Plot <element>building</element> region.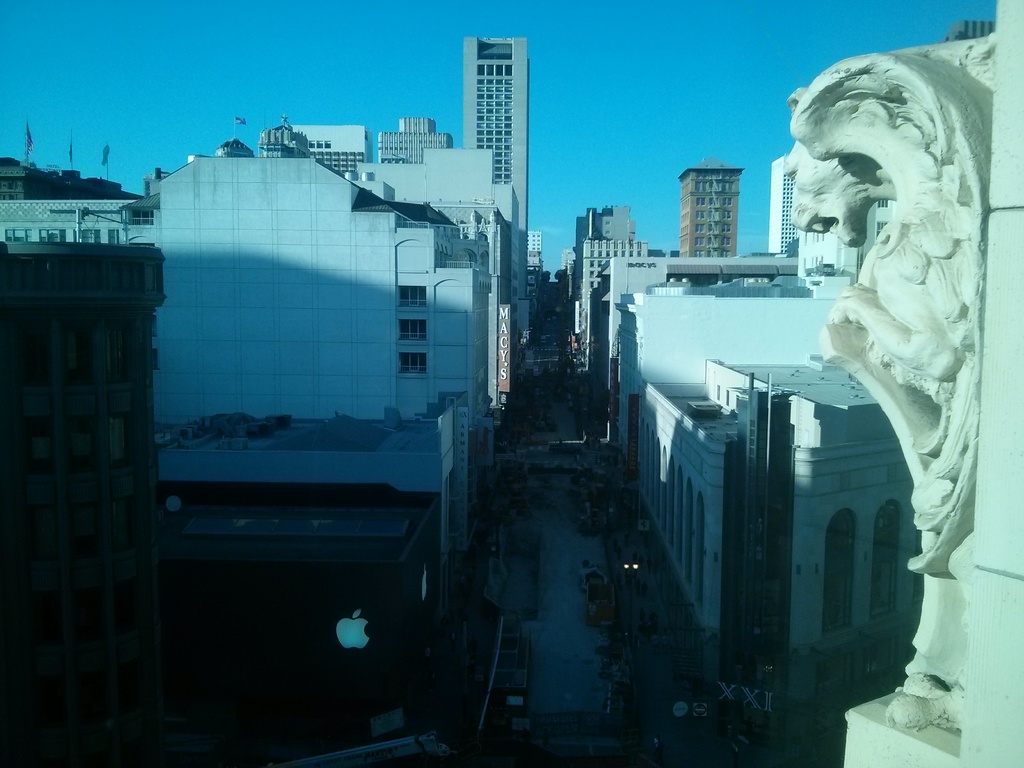
Plotted at l=293, t=128, r=377, b=176.
